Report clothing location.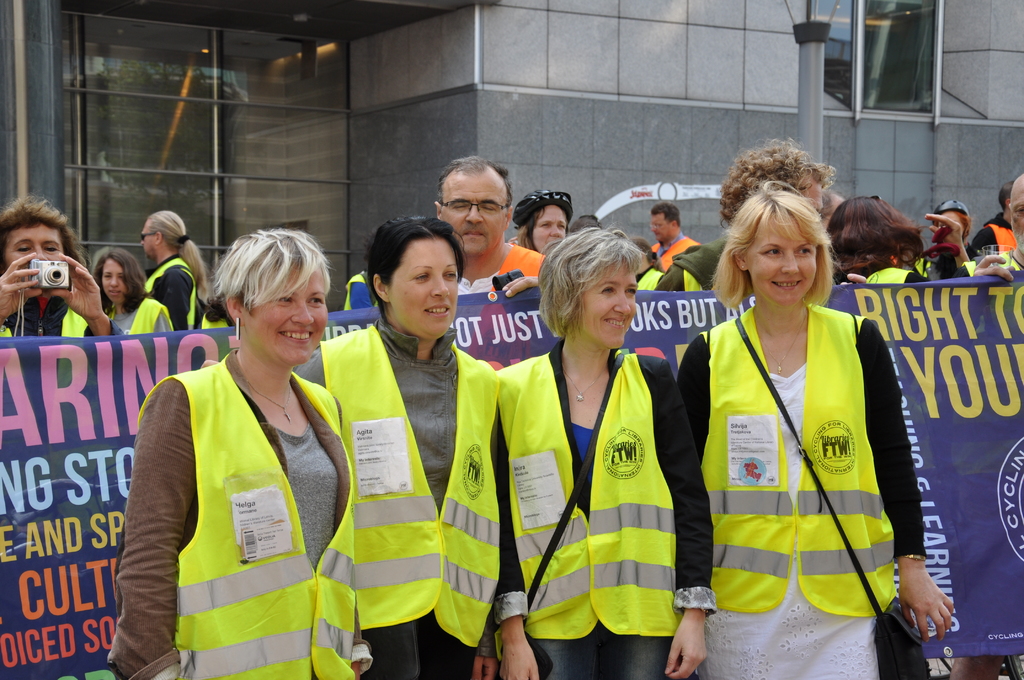
Report: (871,254,986,293).
